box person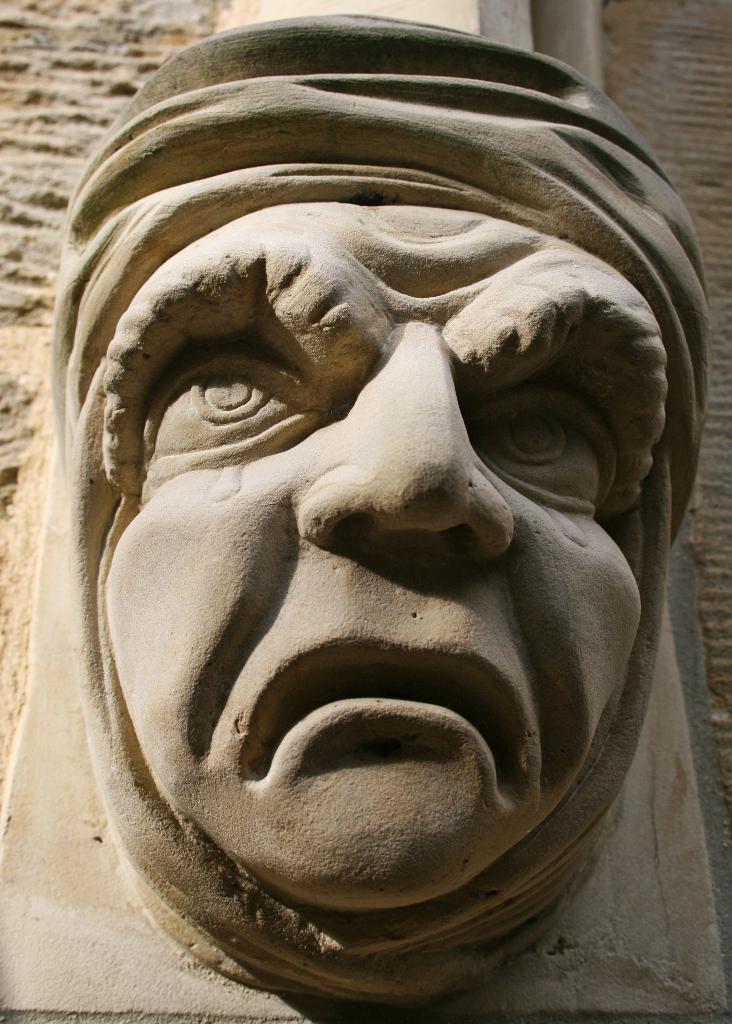
select_region(79, 204, 669, 923)
